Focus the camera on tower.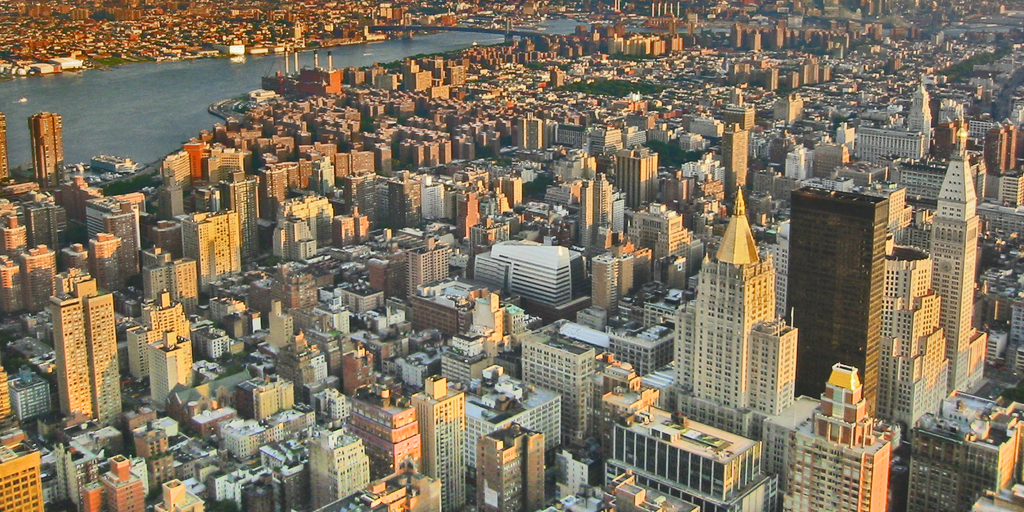
Focus region: select_region(409, 373, 468, 511).
